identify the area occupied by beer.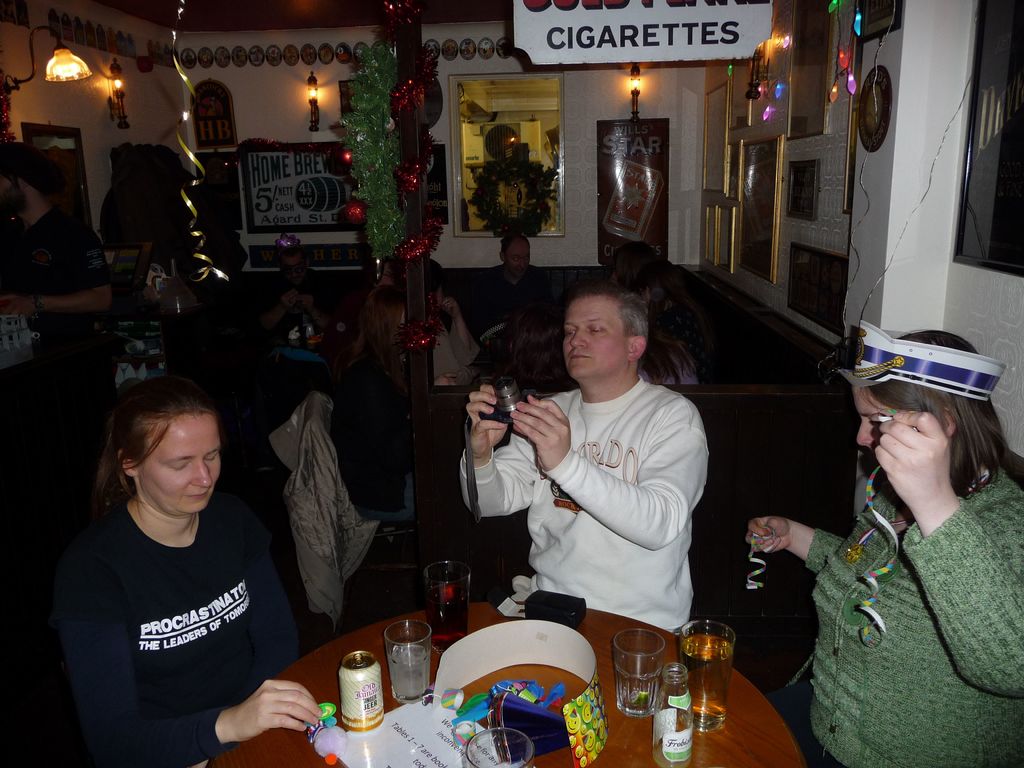
Area: [664, 616, 744, 749].
